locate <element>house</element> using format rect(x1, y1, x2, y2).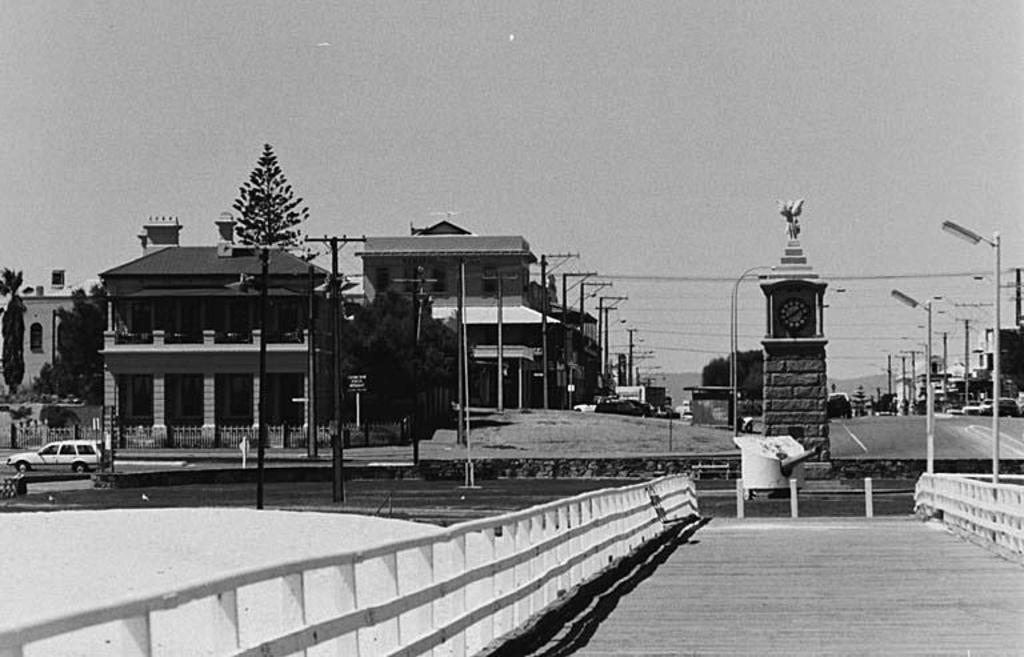
rect(0, 257, 107, 418).
